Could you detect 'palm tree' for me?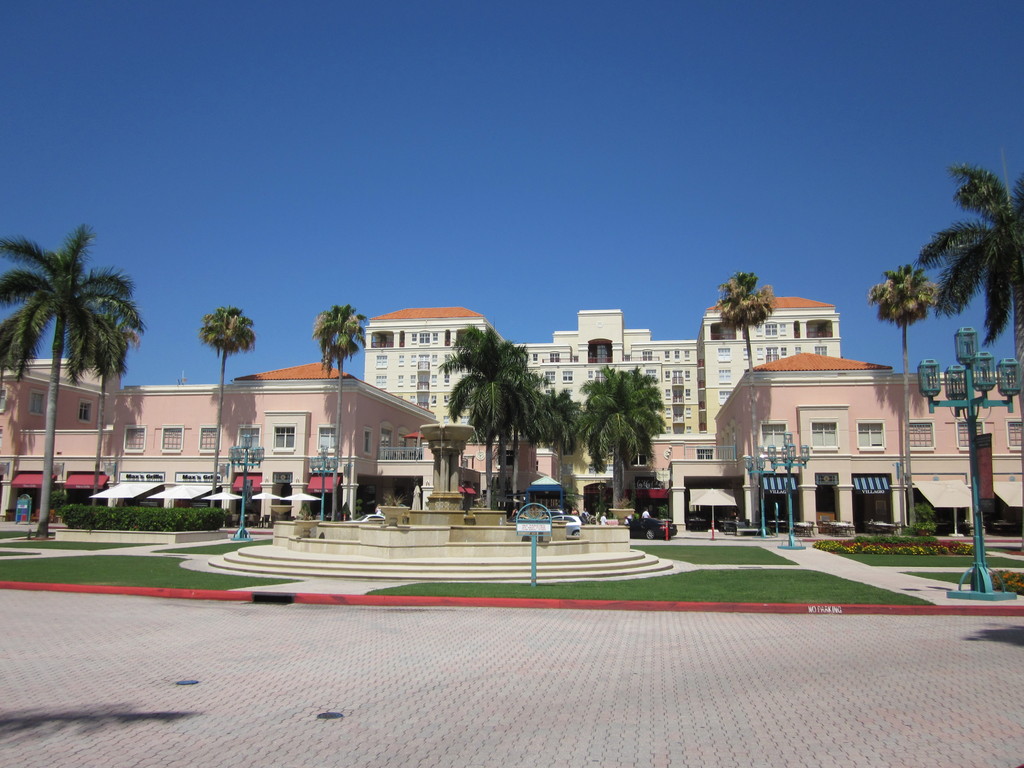
Detection result: 9 223 140 513.
